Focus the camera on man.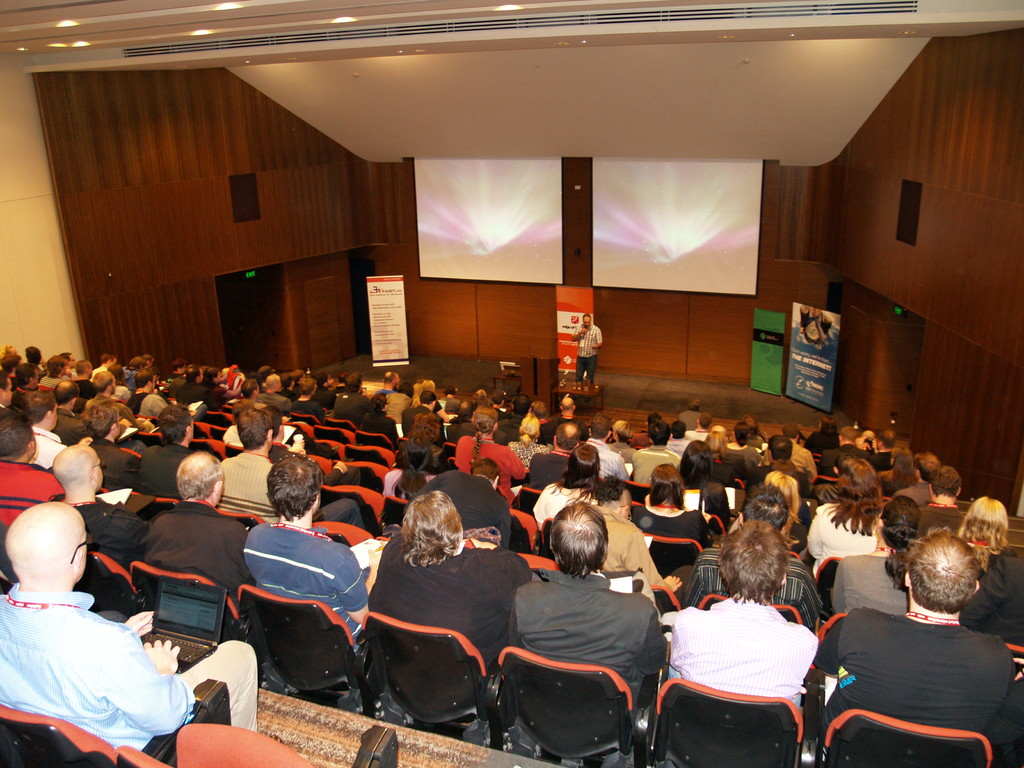
Focus region: <box>60,351,77,365</box>.
